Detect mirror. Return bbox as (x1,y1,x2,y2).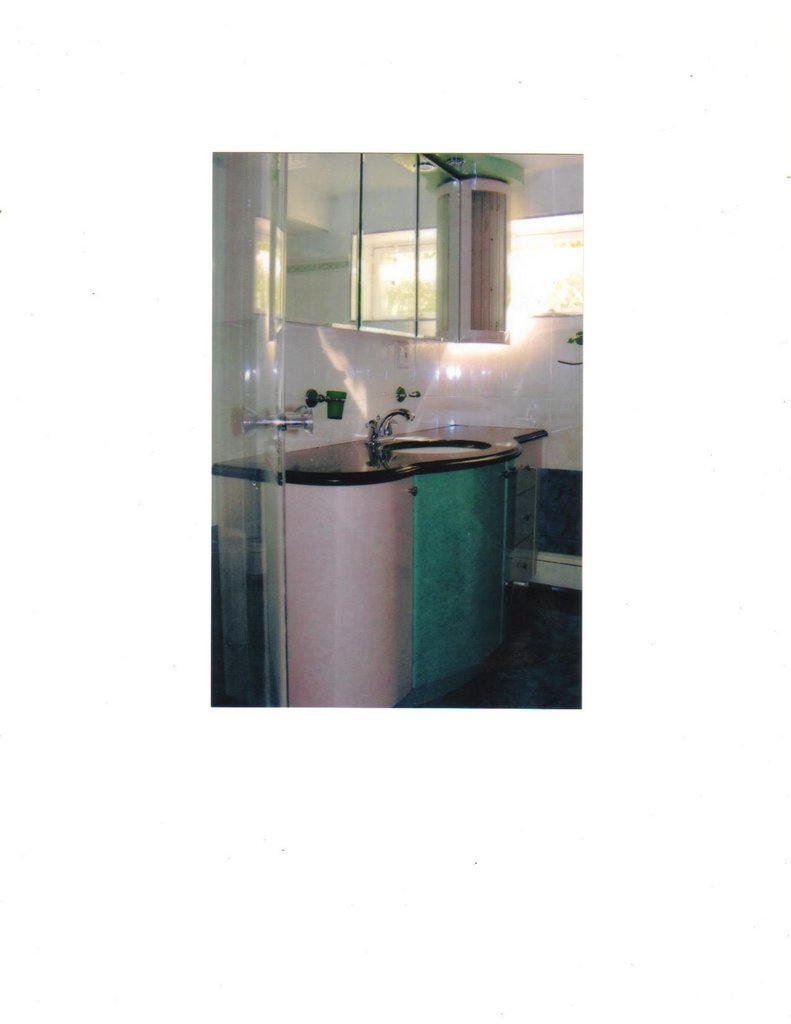
(286,149,463,332).
